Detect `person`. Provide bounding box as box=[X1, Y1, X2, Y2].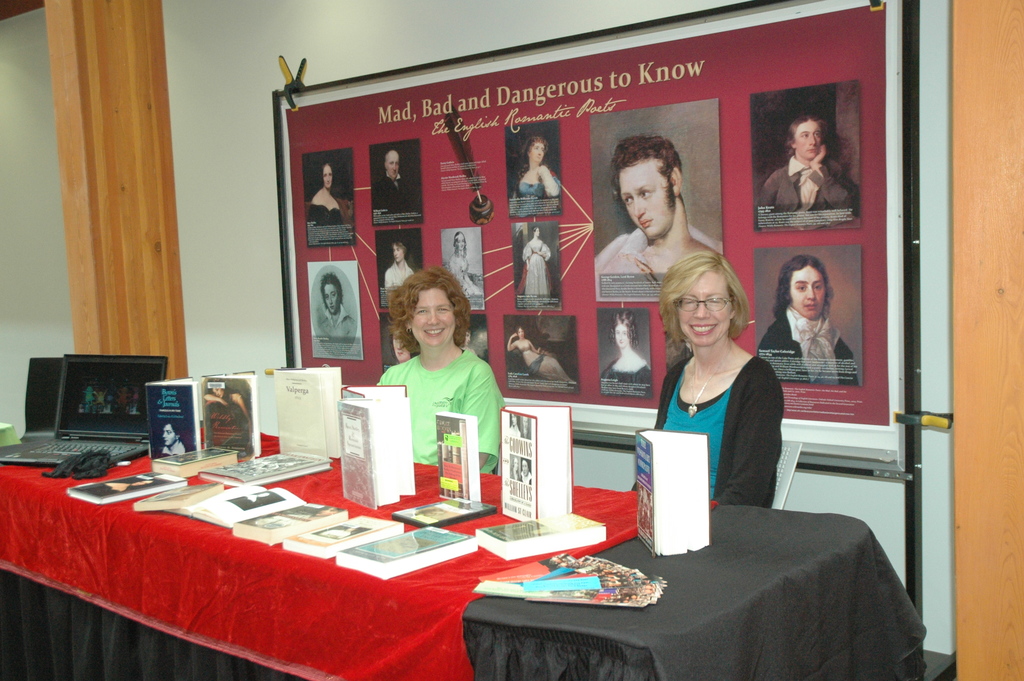
box=[632, 252, 782, 510].
